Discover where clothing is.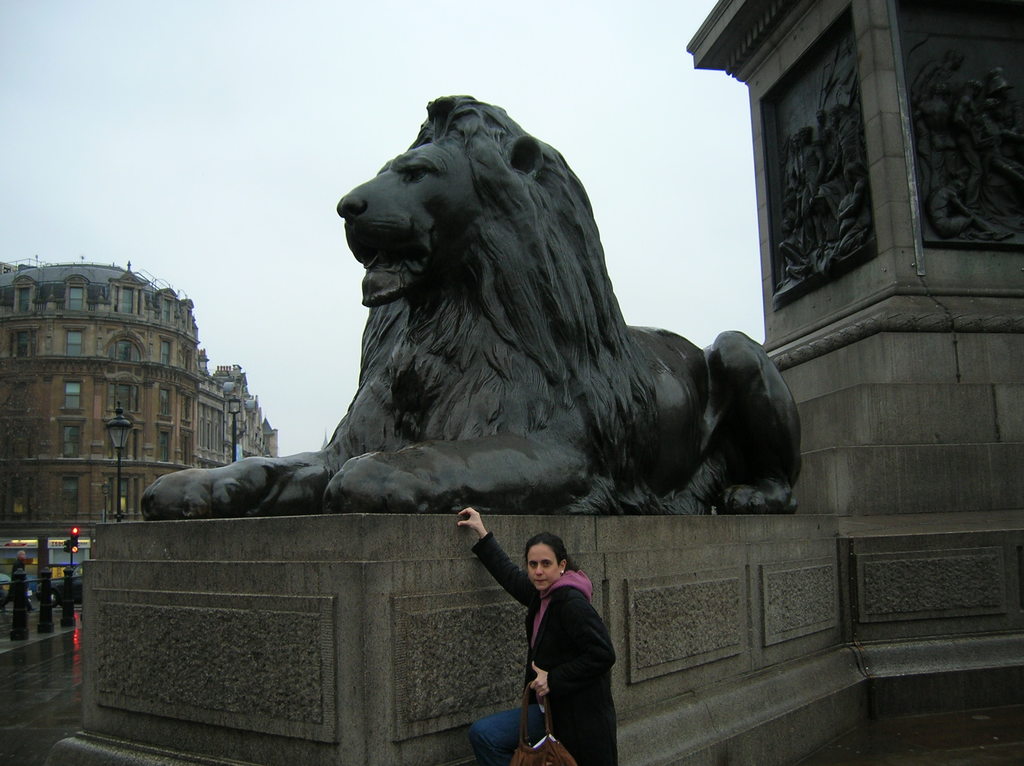
Discovered at (x1=468, y1=526, x2=612, y2=765).
